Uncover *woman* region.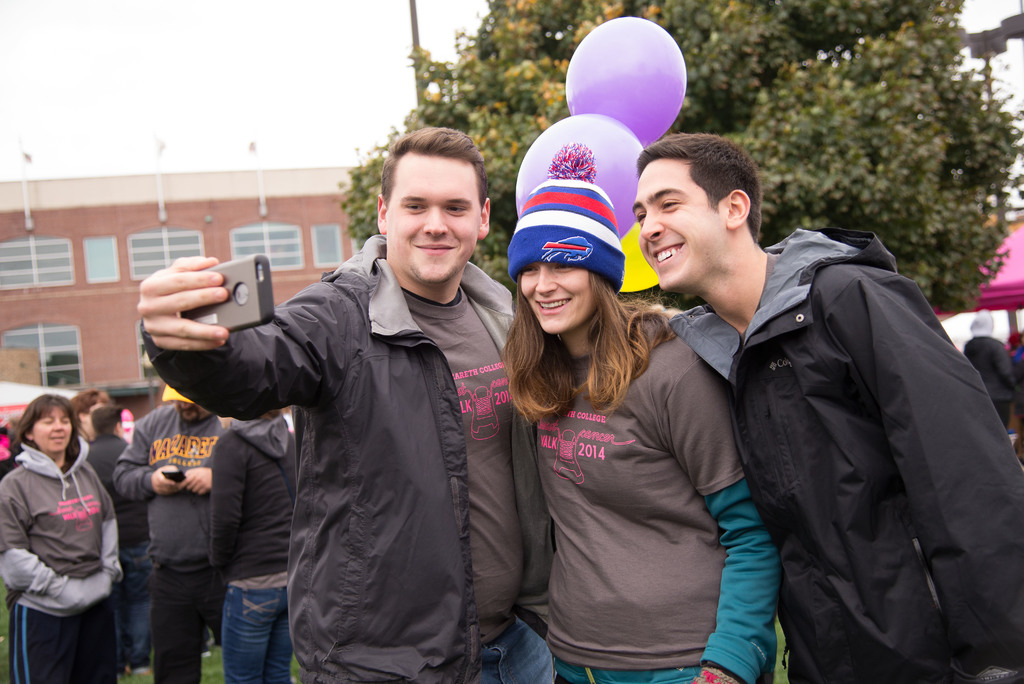
Uncovered: bbox(6, 375, 127, 676).
